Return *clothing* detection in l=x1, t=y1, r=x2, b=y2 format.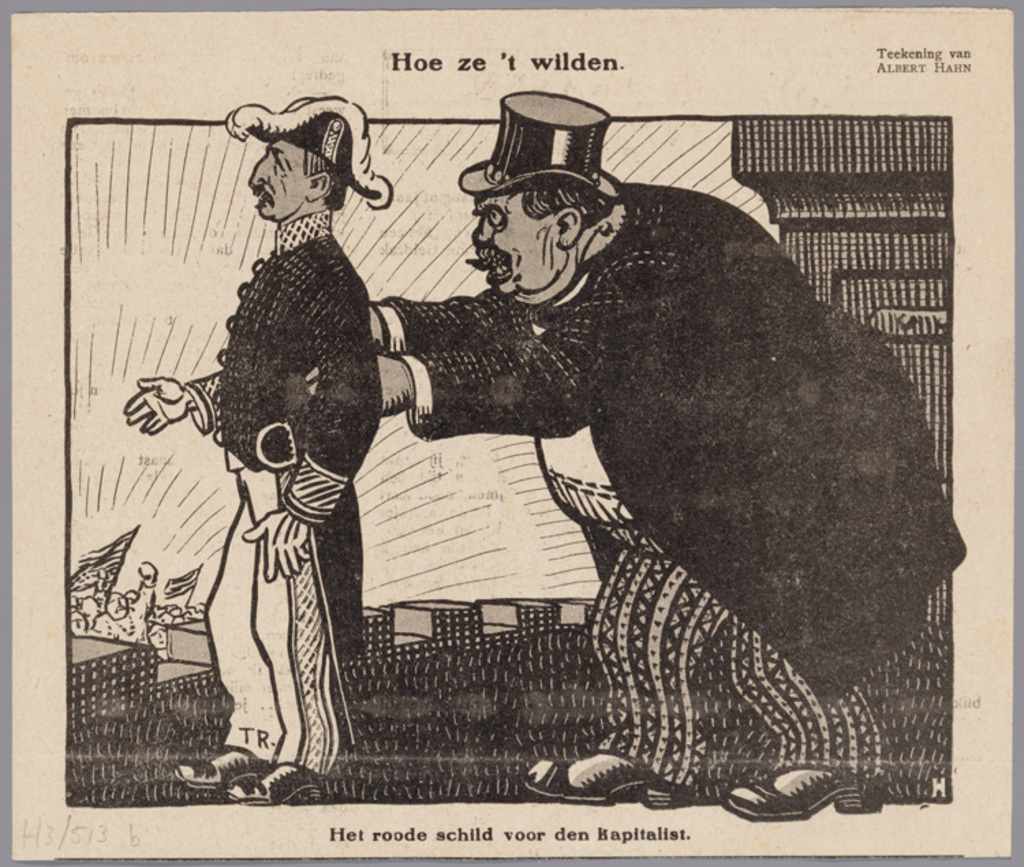
l=205, t=213, r=384, b=767.
